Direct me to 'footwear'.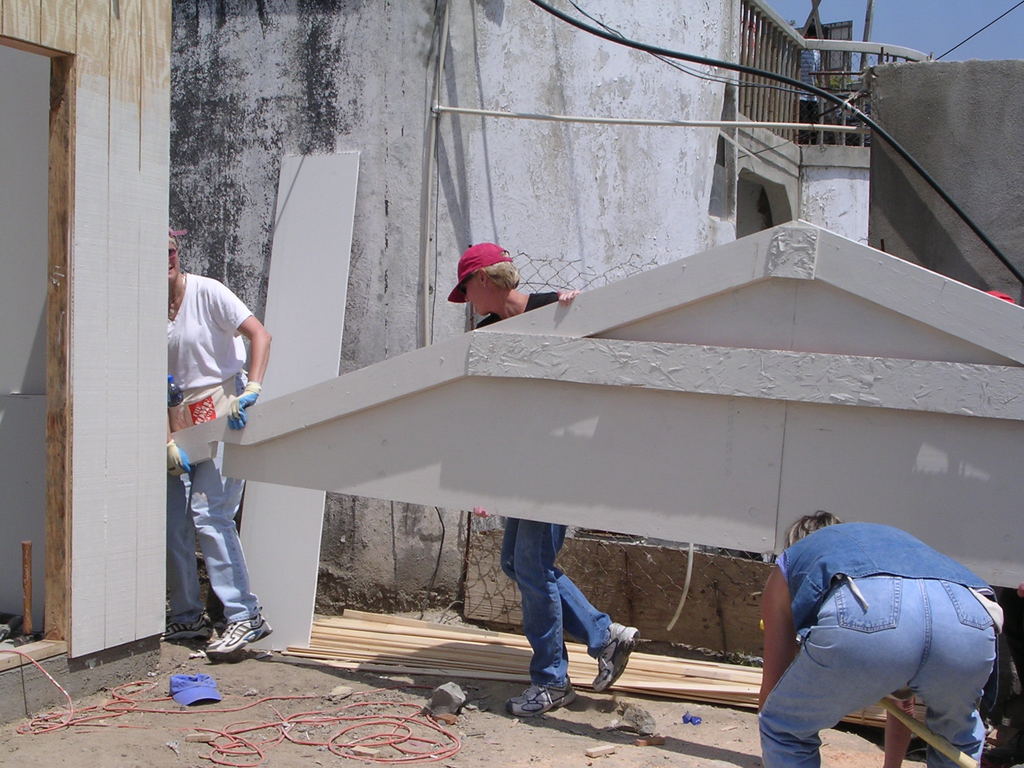
Direction: 502, 680, 579, 716.
